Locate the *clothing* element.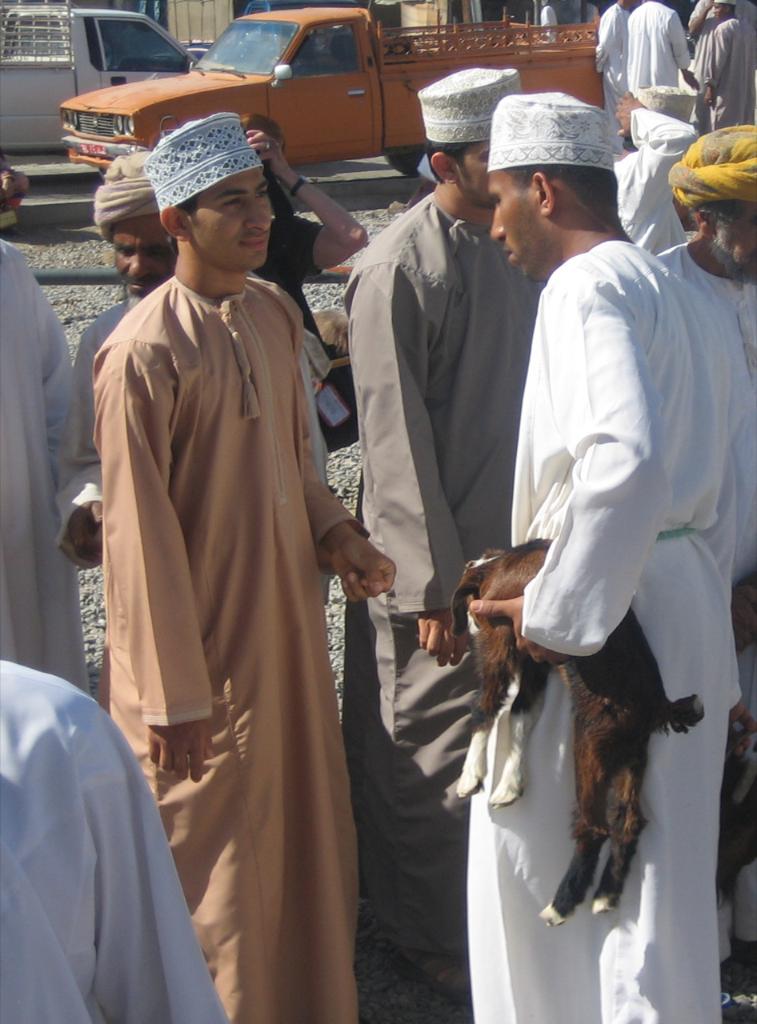
Element bbox: 456,232,751,1023.
